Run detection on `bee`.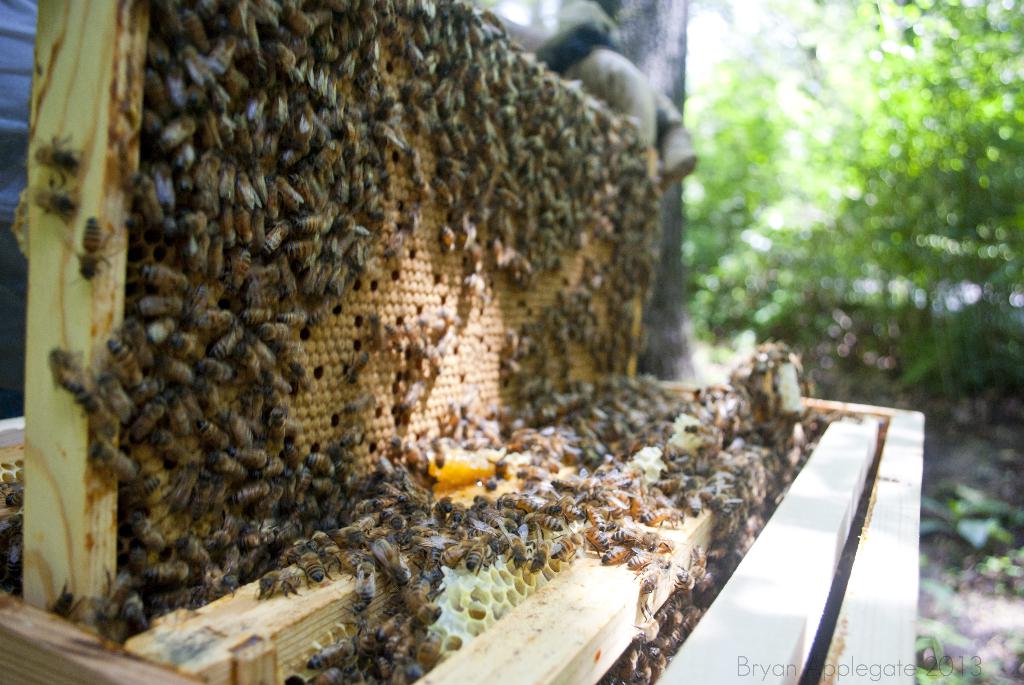
Result: pyautogui.locateOnScreen(405, 603, 440, 631).
